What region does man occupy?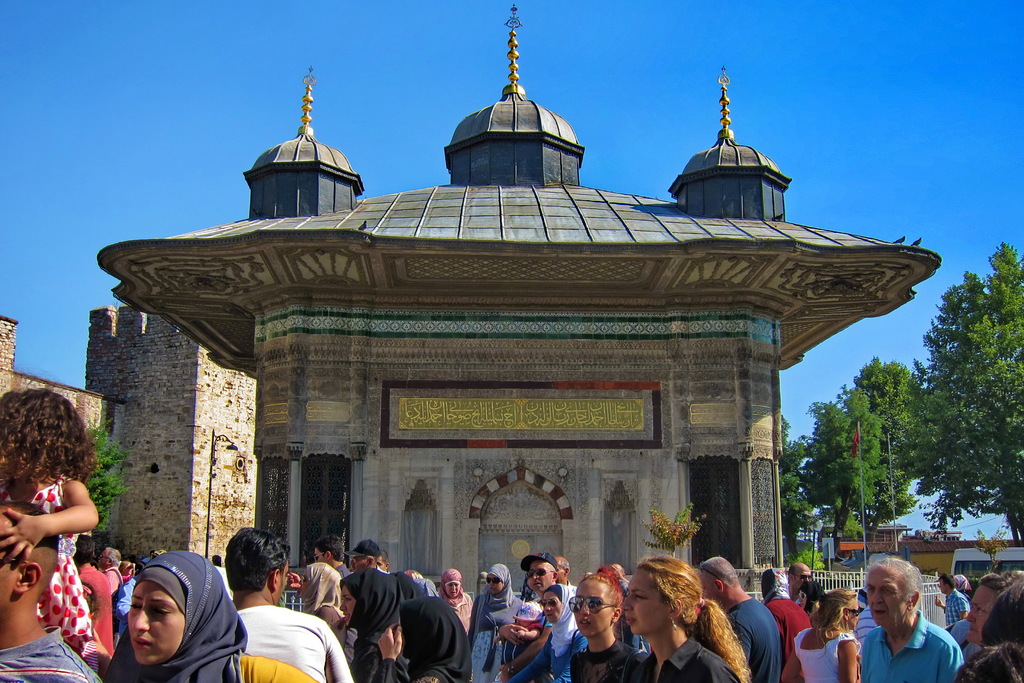
{"left": 860, "top": 555, "right": 955, "bottom": 682}.
